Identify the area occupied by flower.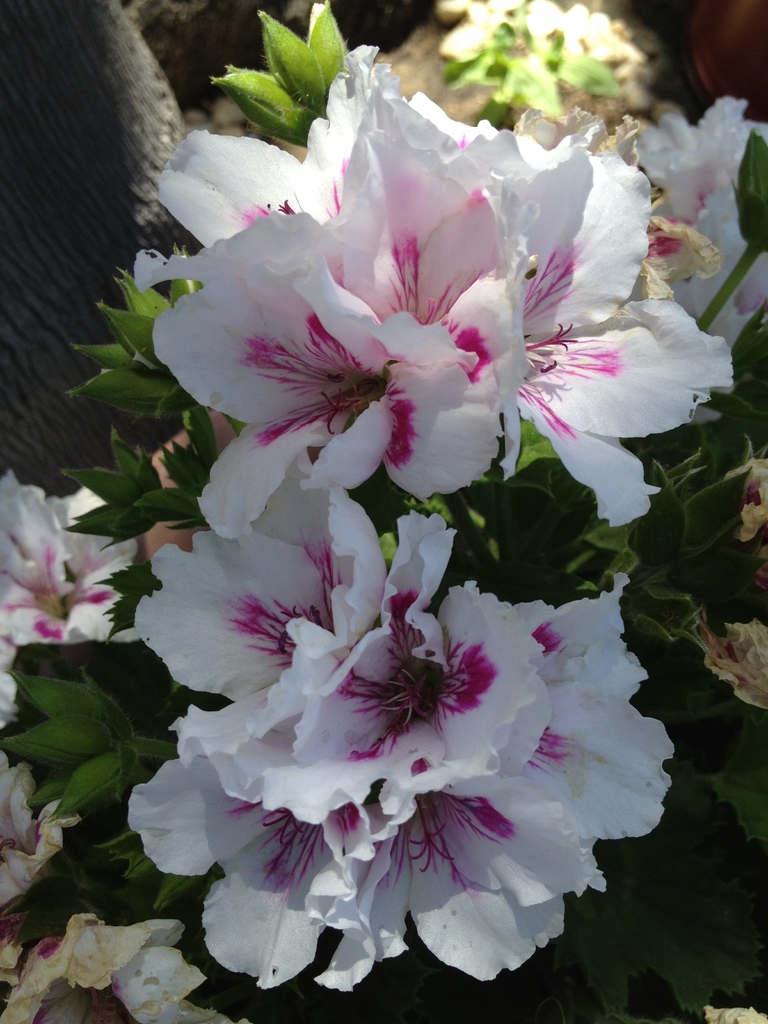
Area: <region>147, 503, 653, 987</region>.
